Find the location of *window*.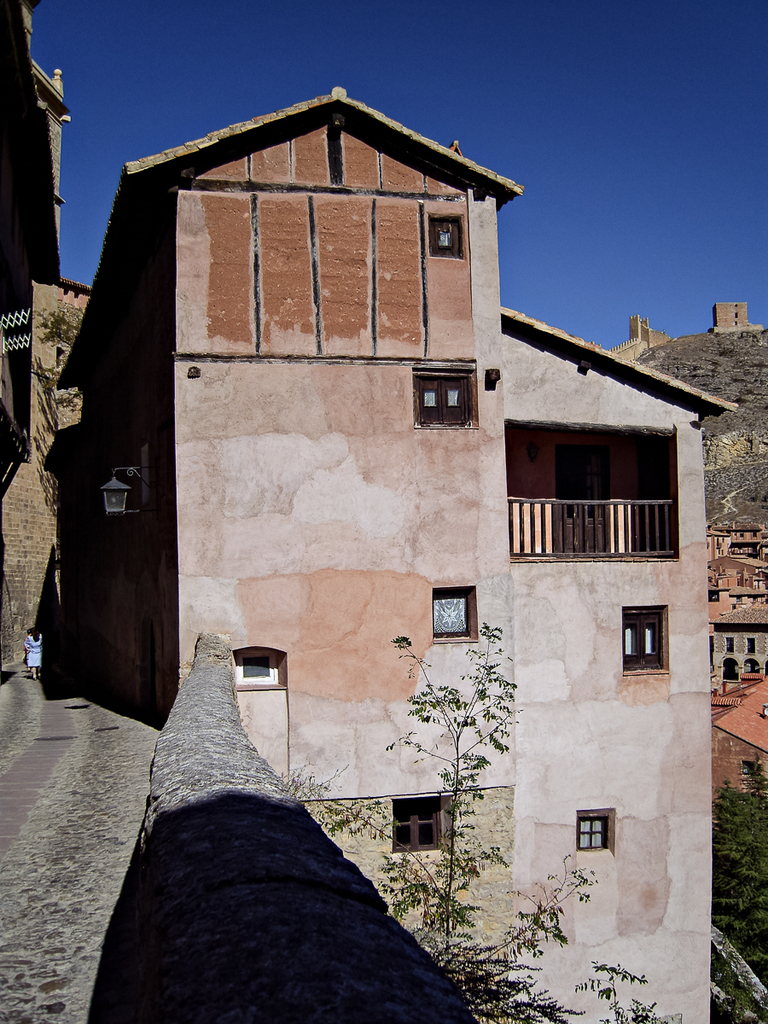
Location: l=426, t=596, r=470, b=637.
